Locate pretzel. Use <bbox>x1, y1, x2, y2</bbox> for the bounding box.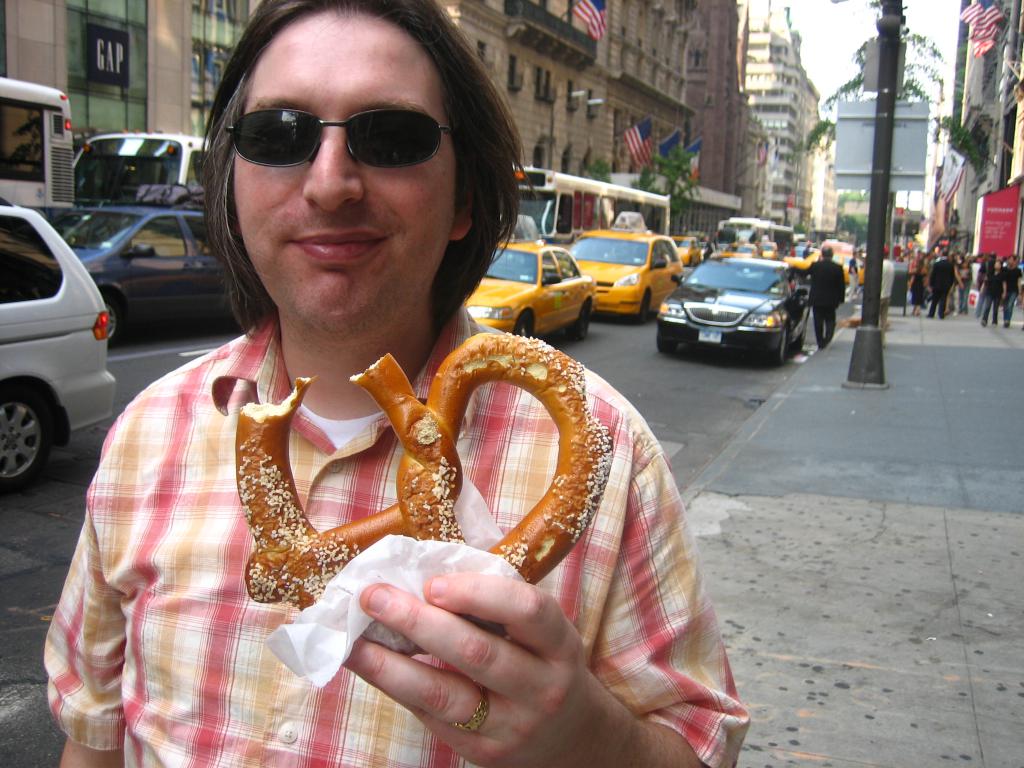
<bbox>234, 331, 612, 657</bbox>.
